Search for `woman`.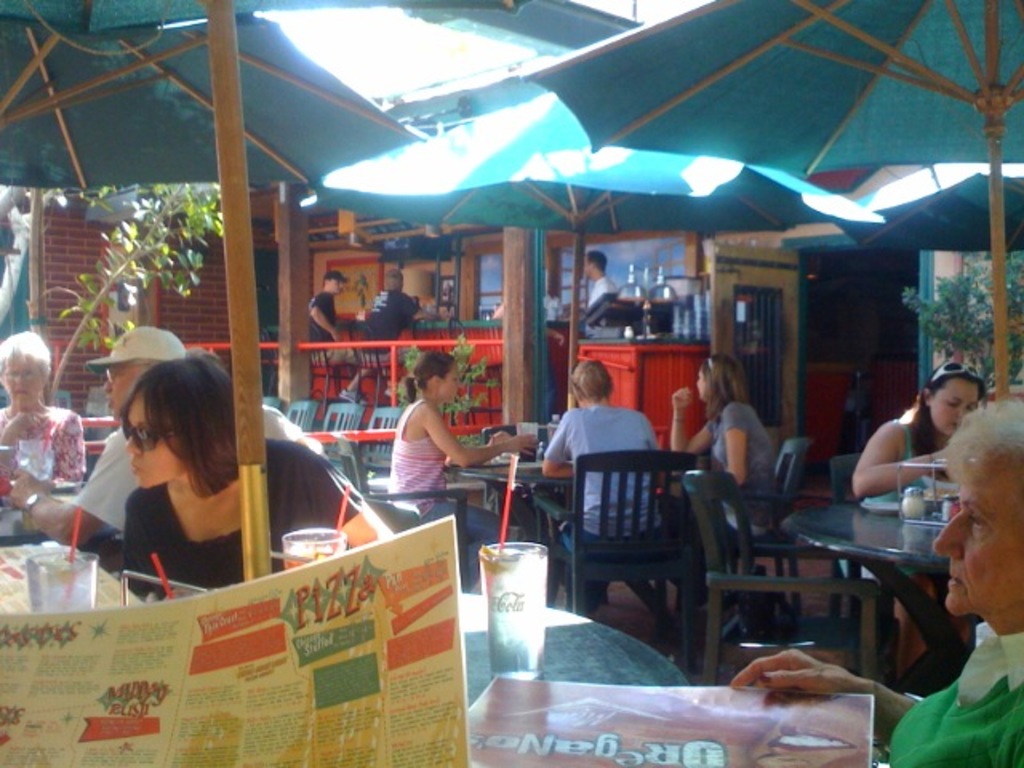
Found at <bbox>0, 333, 93, 483</bbox>.
